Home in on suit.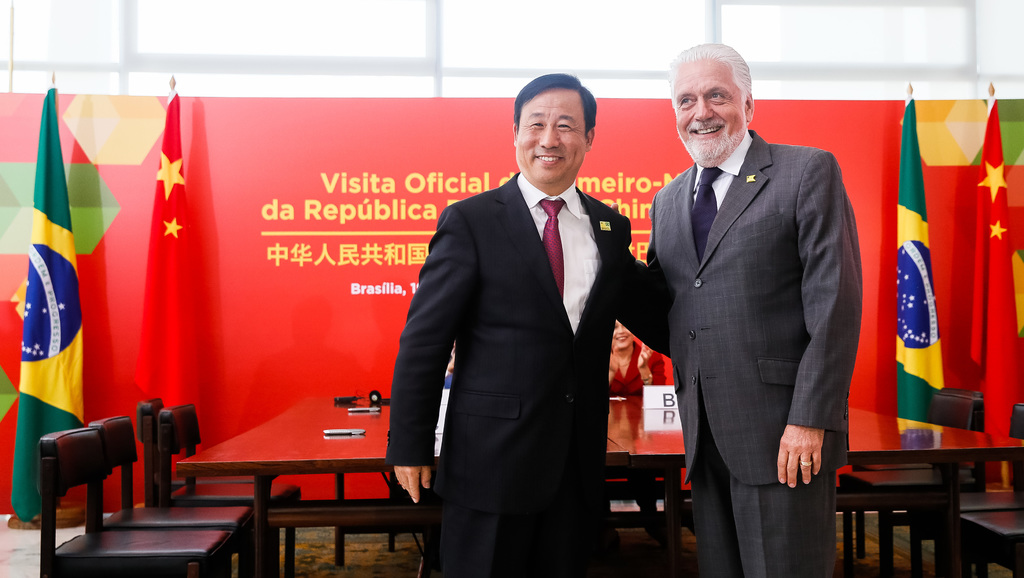
Homed in at [x1=399, y1=85, x2=650, y2=569].
